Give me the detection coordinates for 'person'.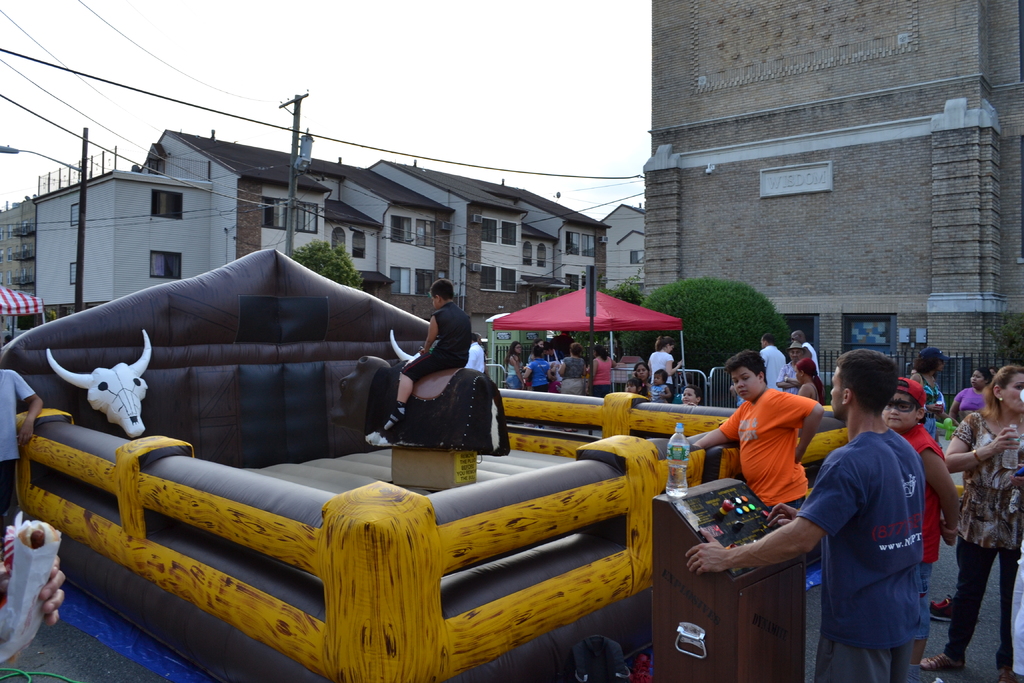
[x1=685, y1=343, x2=925, y2=682].
